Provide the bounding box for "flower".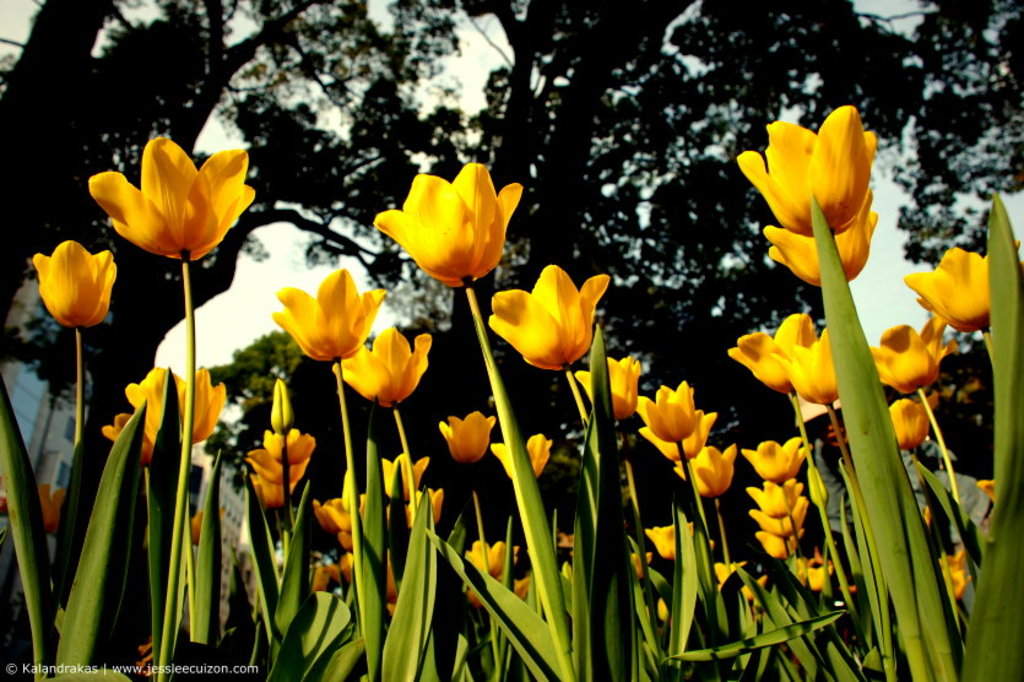
974,480,991,504.
